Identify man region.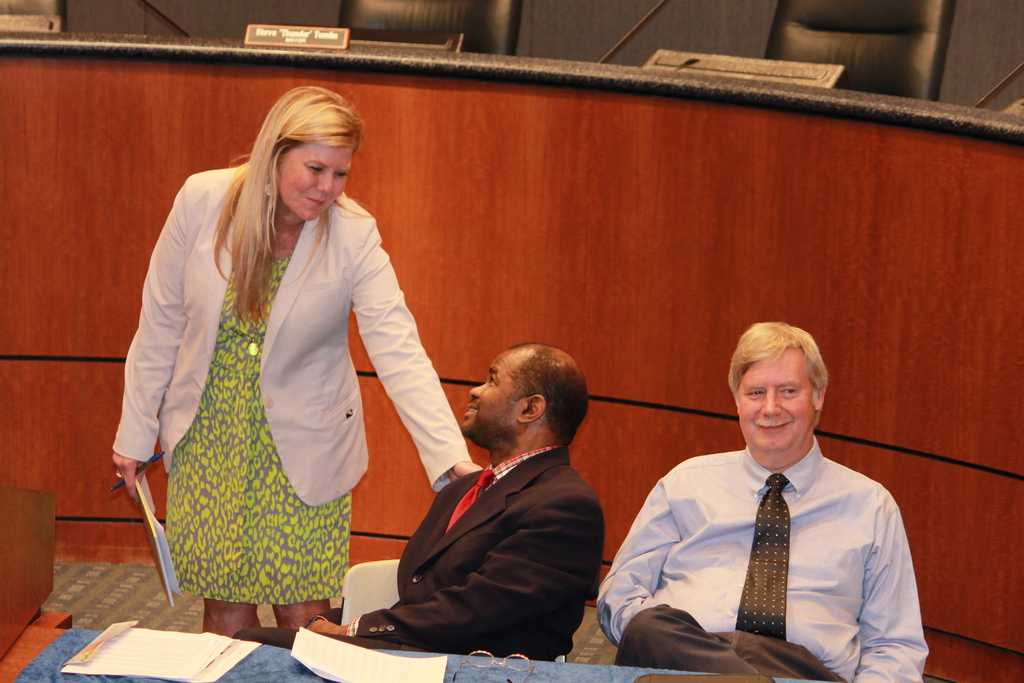
Region: [left=591, top=323, right=936, bottom=682].
